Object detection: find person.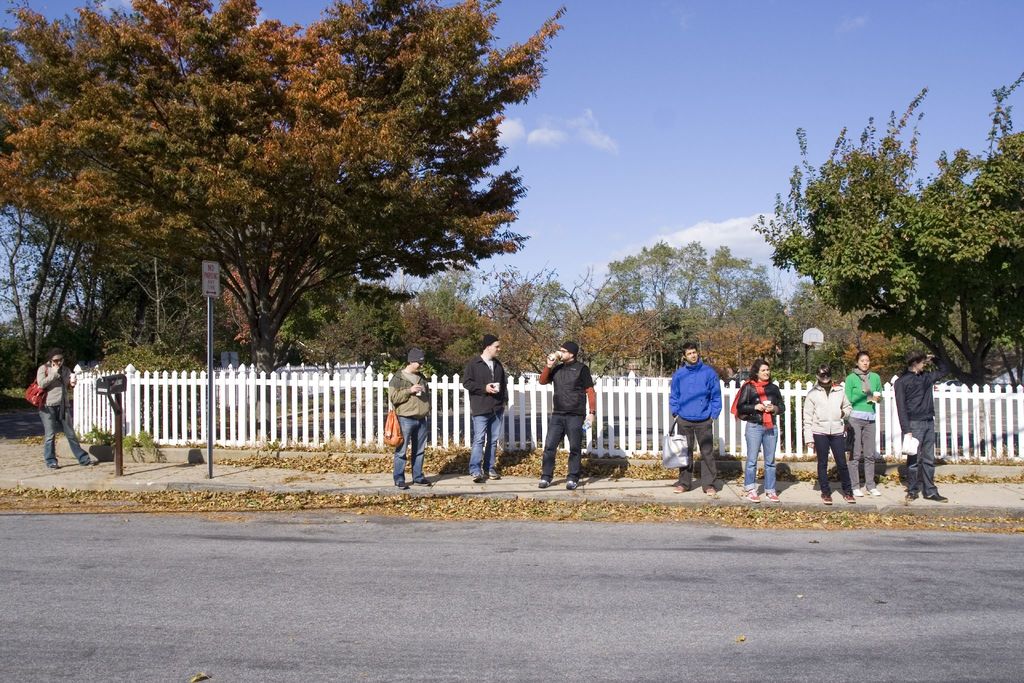
(387,347,431,489).
